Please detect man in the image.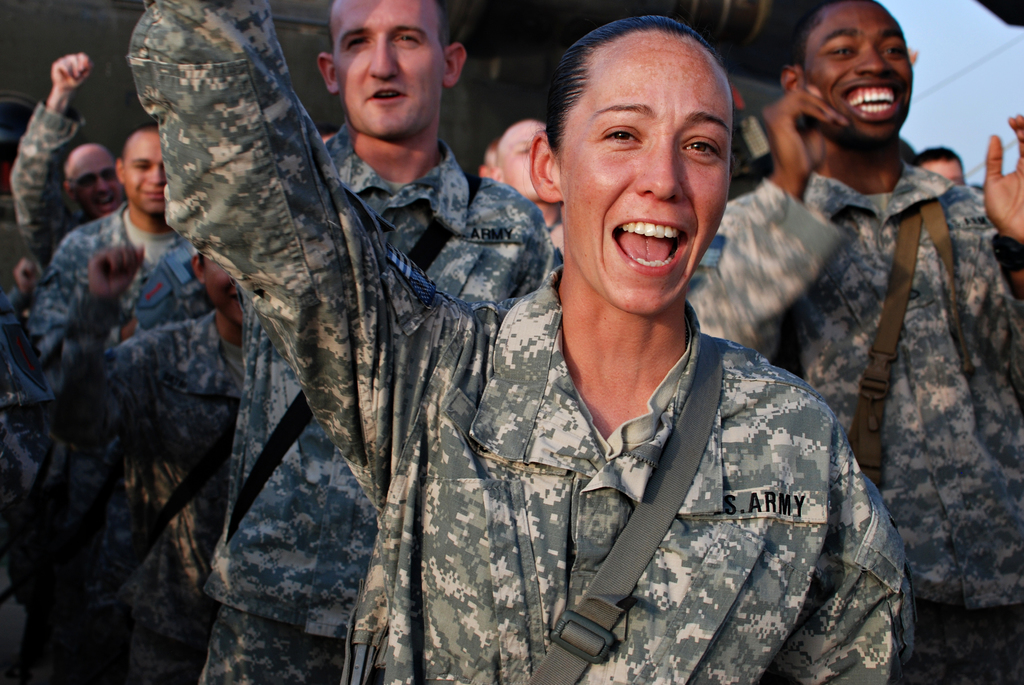
{"x1": 31, "y1": 124, "x2": 185, "y2": 375}.
